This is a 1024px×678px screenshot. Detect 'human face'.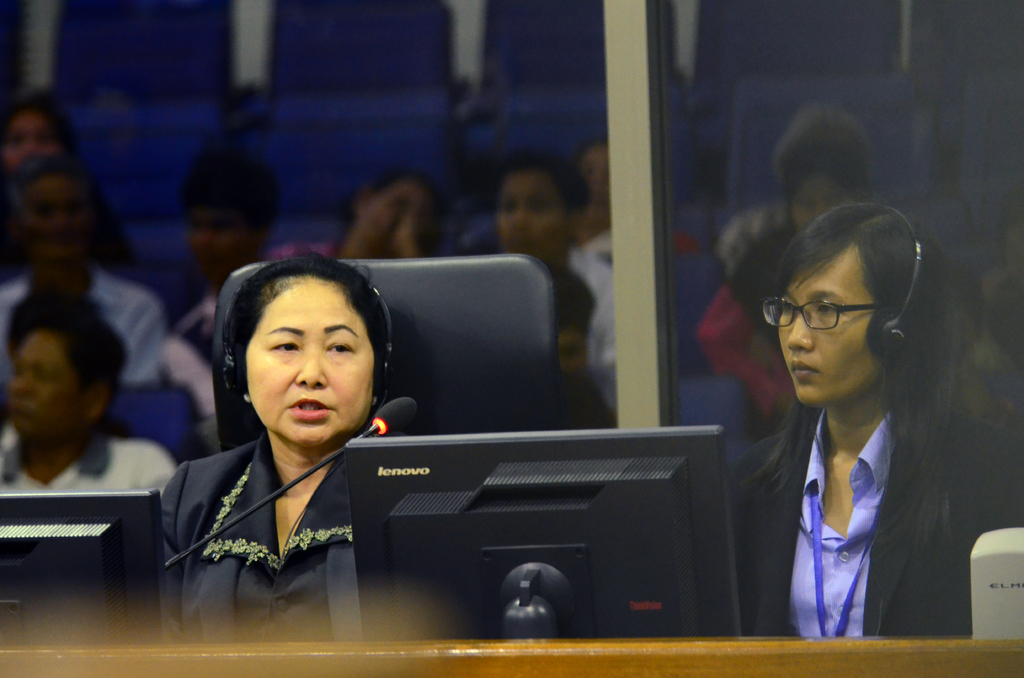
356,181,427,250.
